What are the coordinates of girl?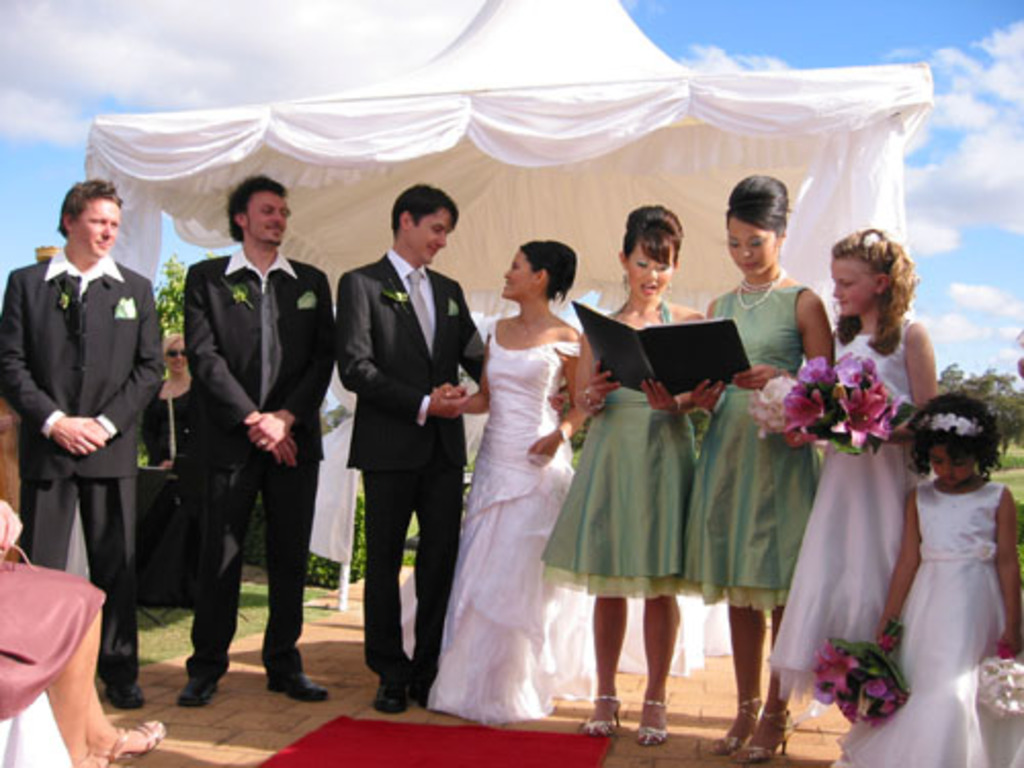
768, 233, 942, 719.
